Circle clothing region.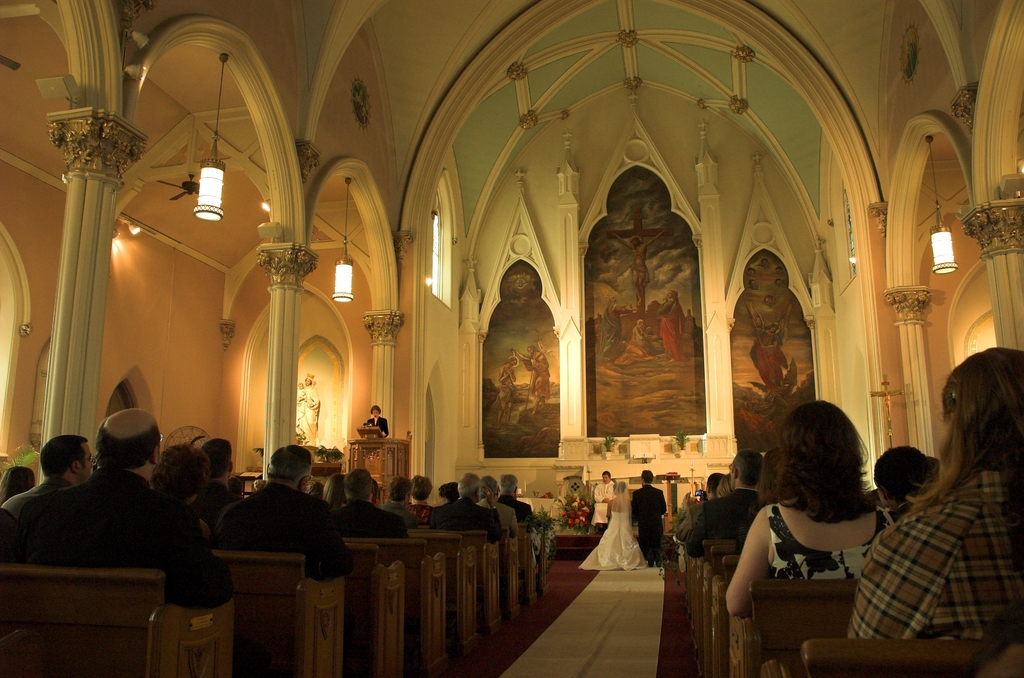
Region: (598, 305, 616, 357).
